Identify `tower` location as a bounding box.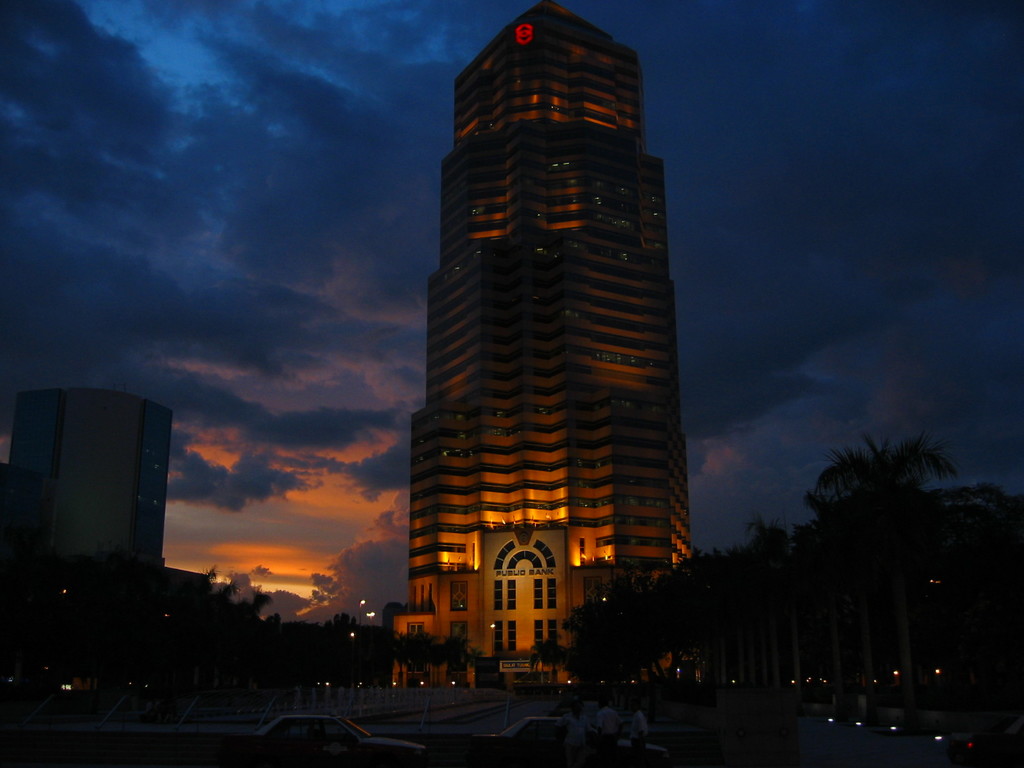
(383,0,716,657).
